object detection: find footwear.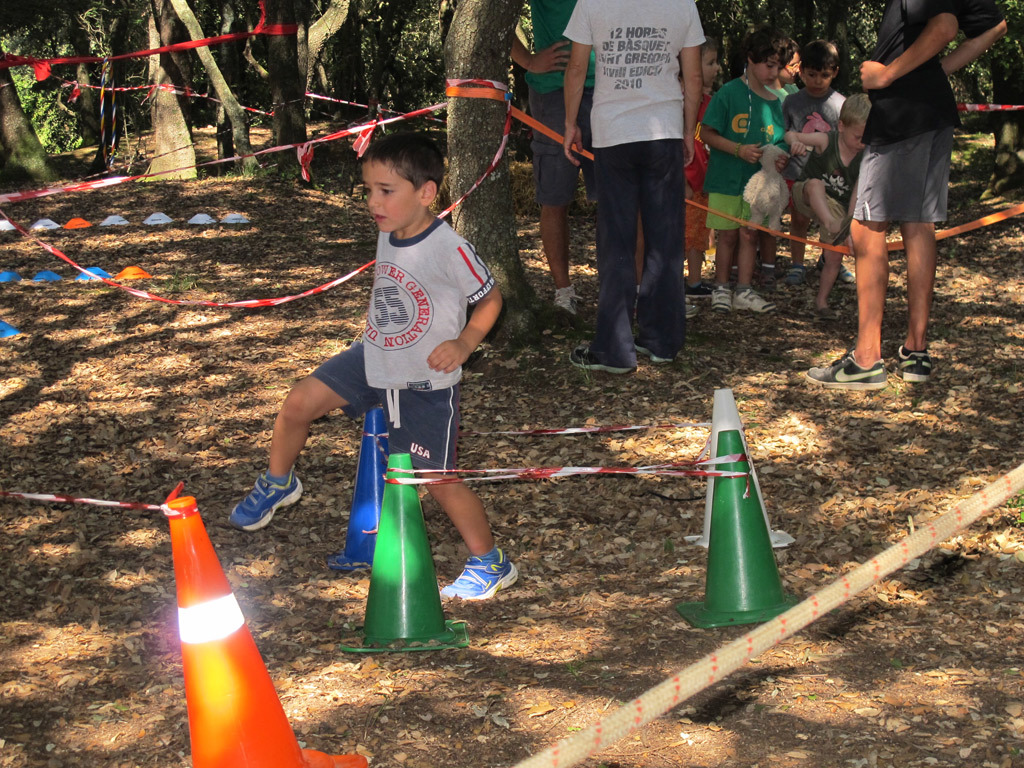
crop(735, 286, 768, 314).
